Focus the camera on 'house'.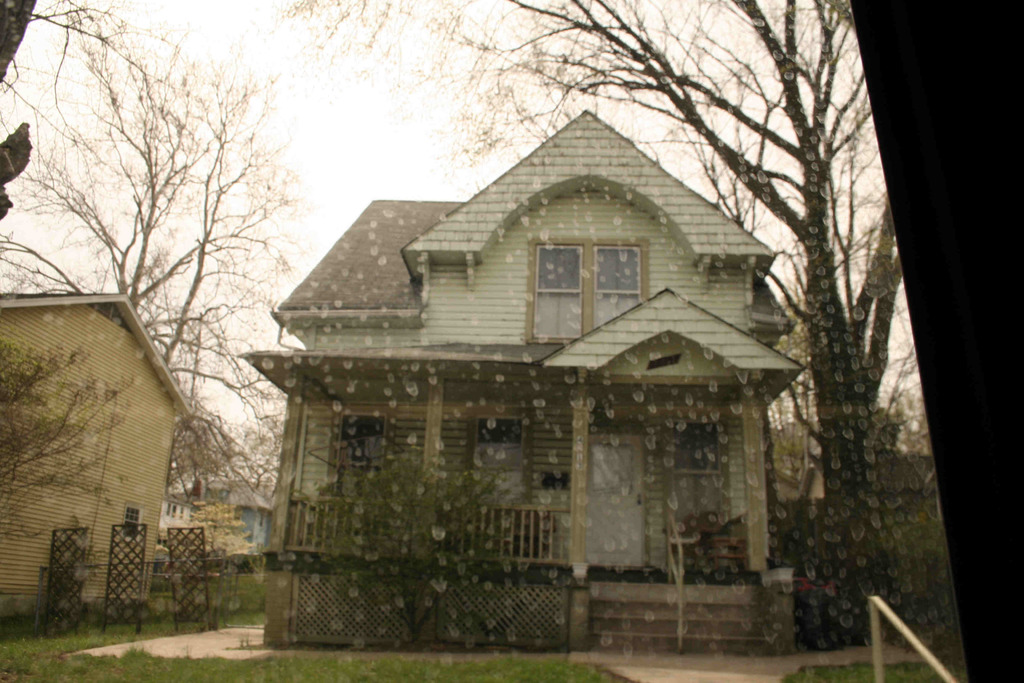
Focus region: 255/74/828/636.
